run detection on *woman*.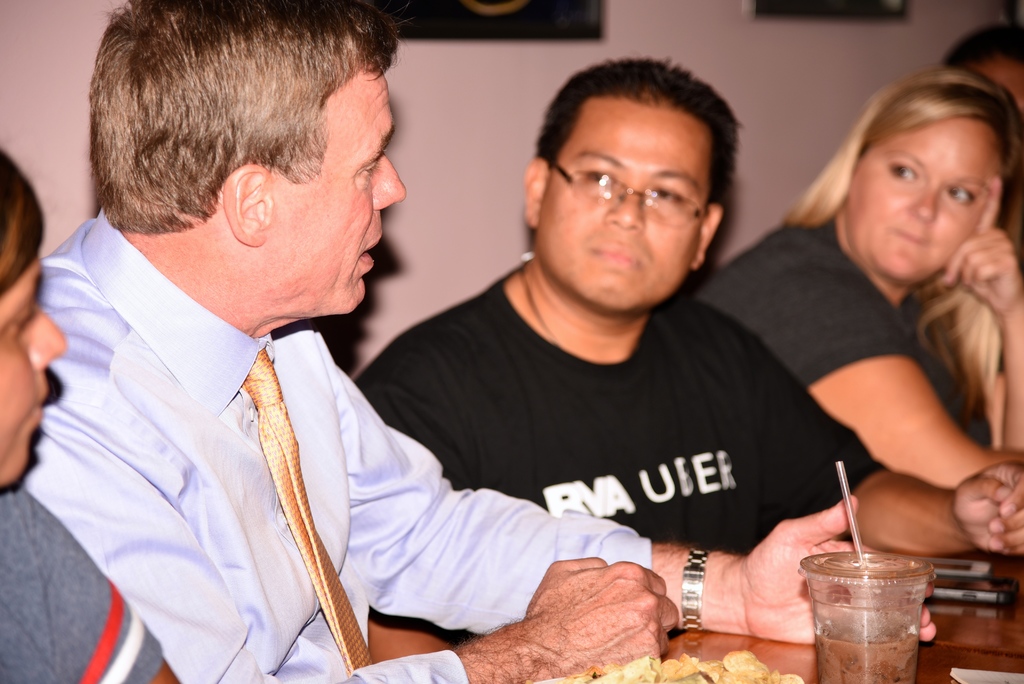
Result: x1=725, y1=51, x2=1023, y2=610.
